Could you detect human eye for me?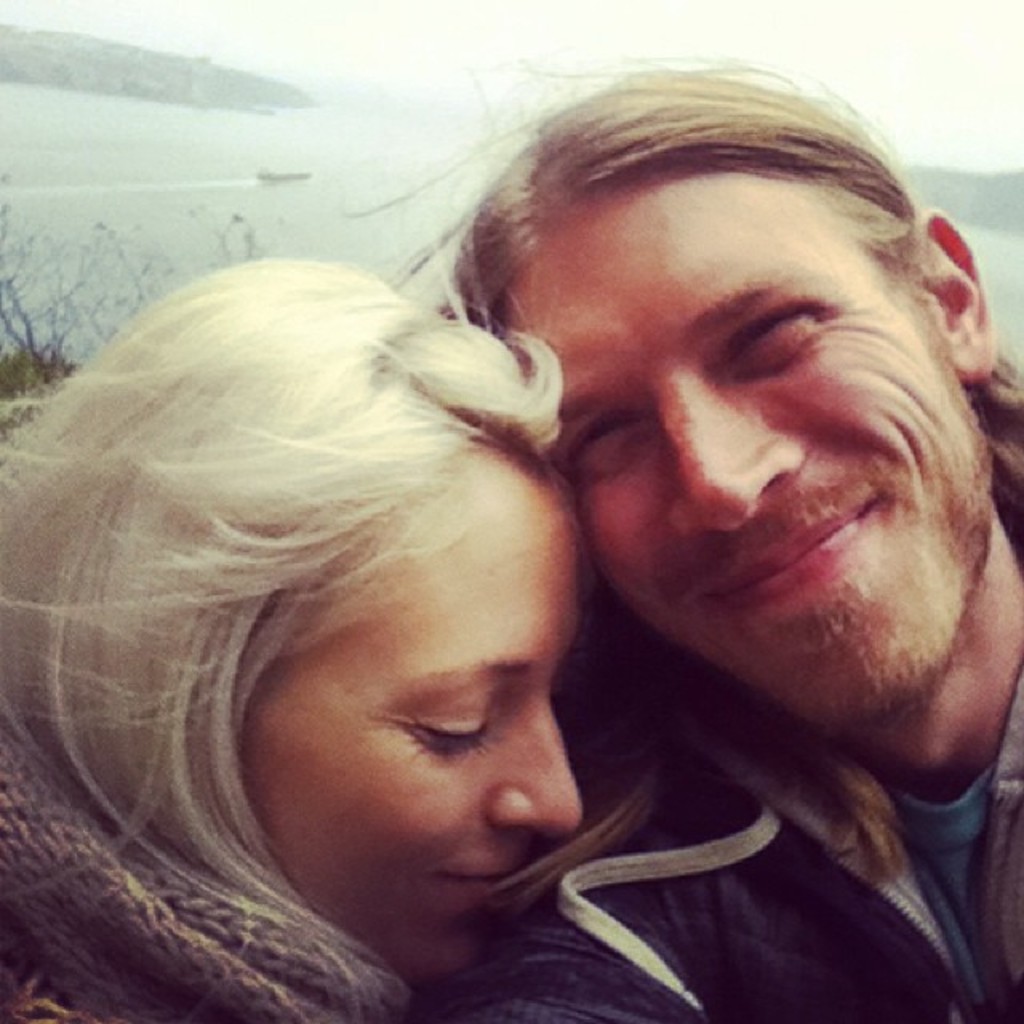
Detection result: box(390, 690, 494, 773).
